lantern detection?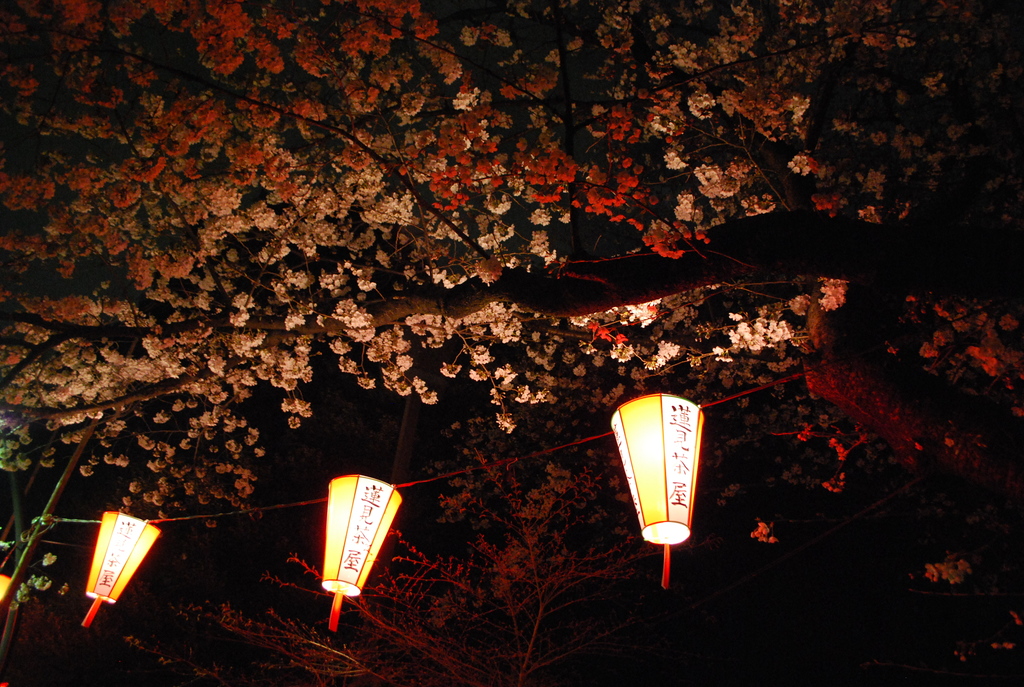
[left=80, top=509, right=156, bottom=629]
